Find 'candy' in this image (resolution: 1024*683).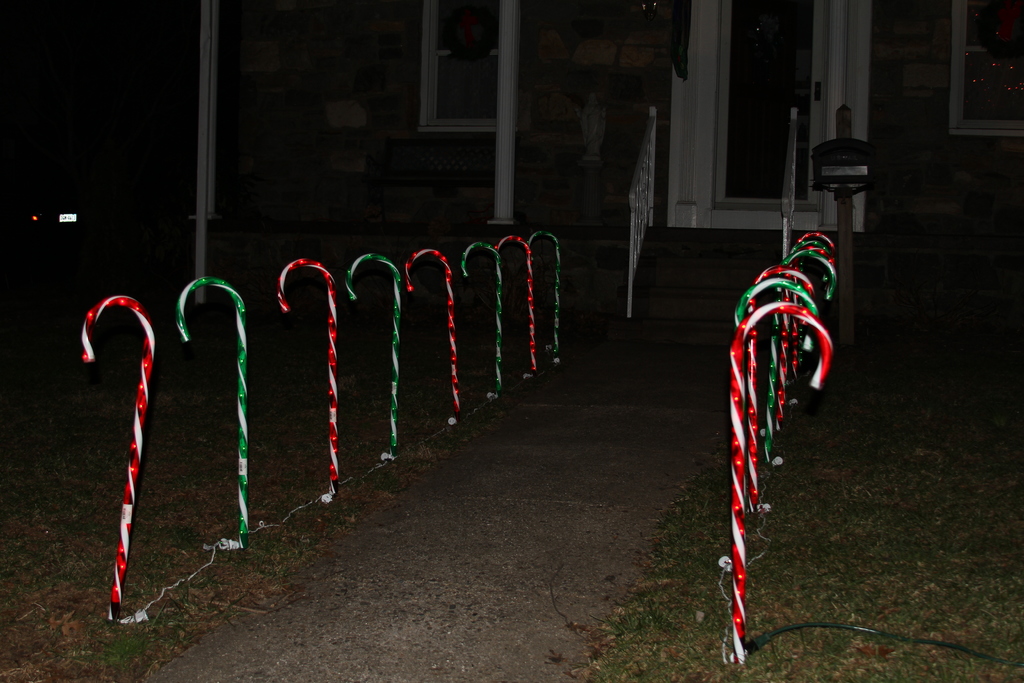
box(401, 242, 463, 418).
